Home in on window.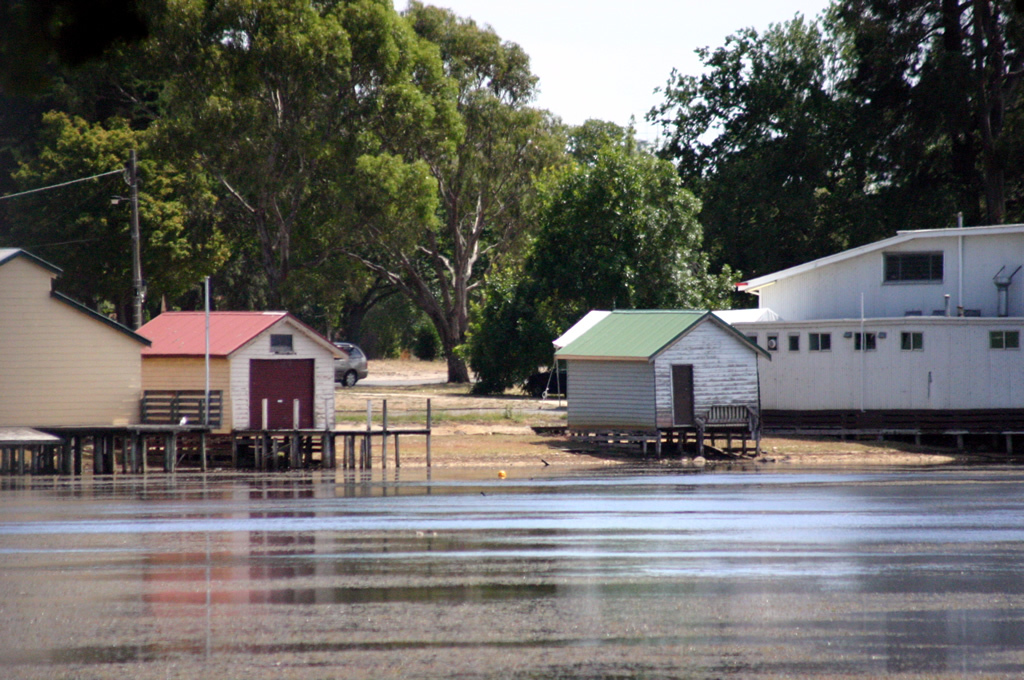
Homed in at left=855, top=334, right=879, bottom=349.
